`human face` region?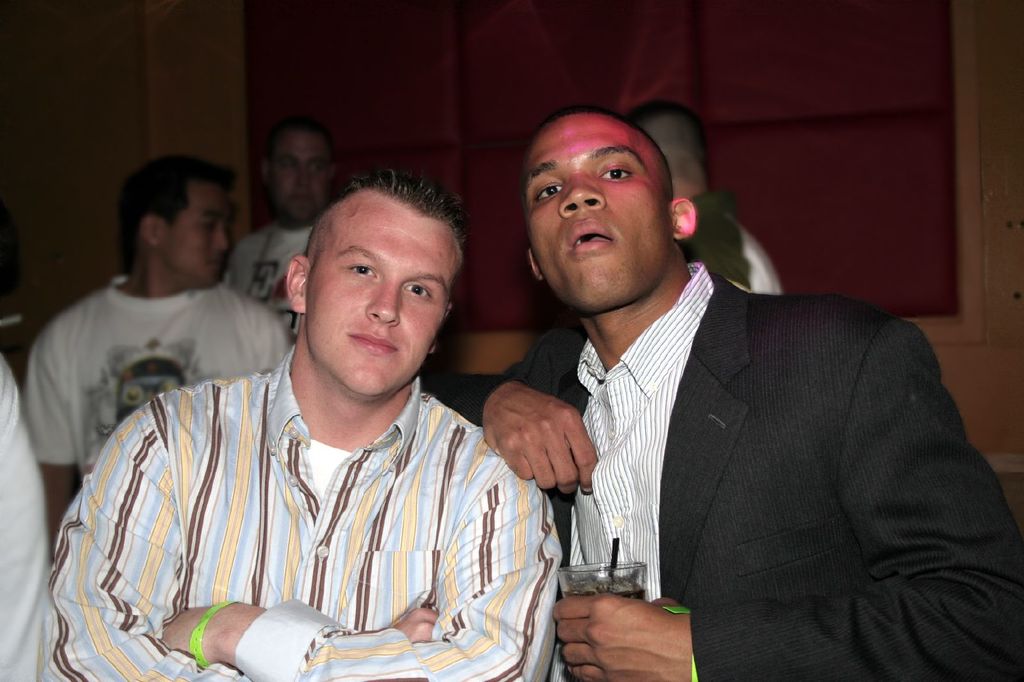
left=526, top=120, right=668, bottom=309
